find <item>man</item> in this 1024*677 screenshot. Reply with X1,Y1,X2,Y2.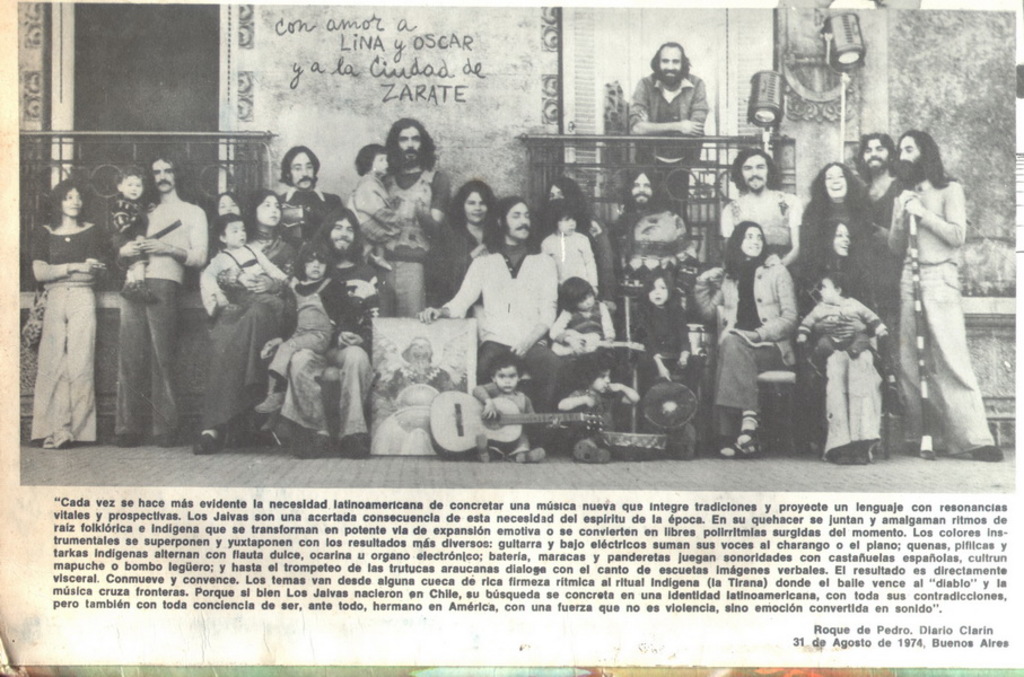
855,131,911,313.
